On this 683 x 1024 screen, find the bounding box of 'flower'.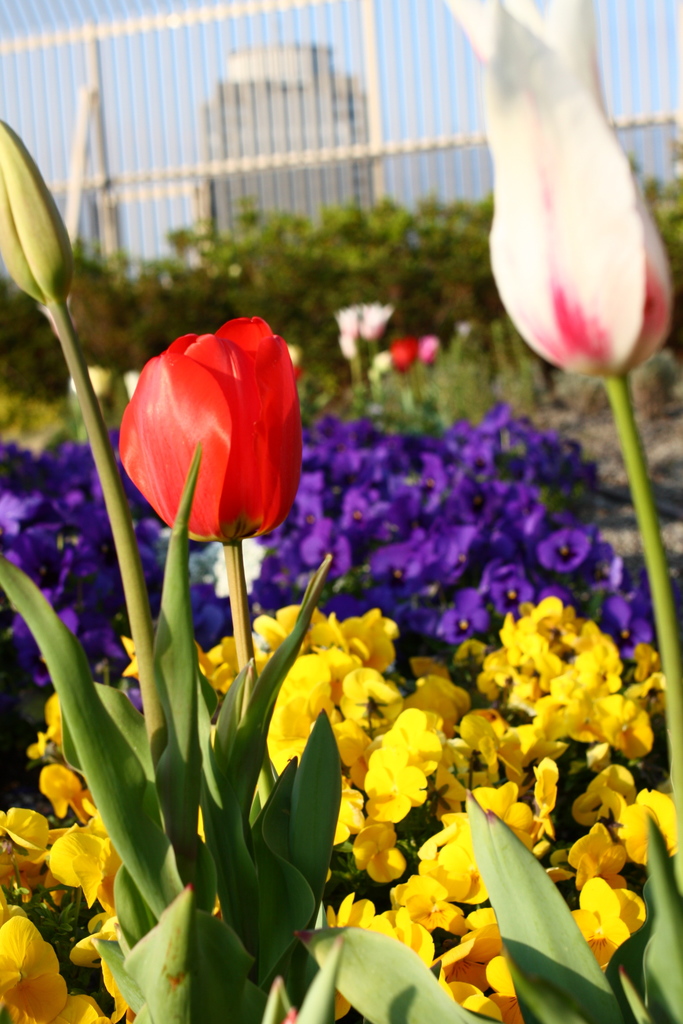
Bounding box: 115:307:313:553.
